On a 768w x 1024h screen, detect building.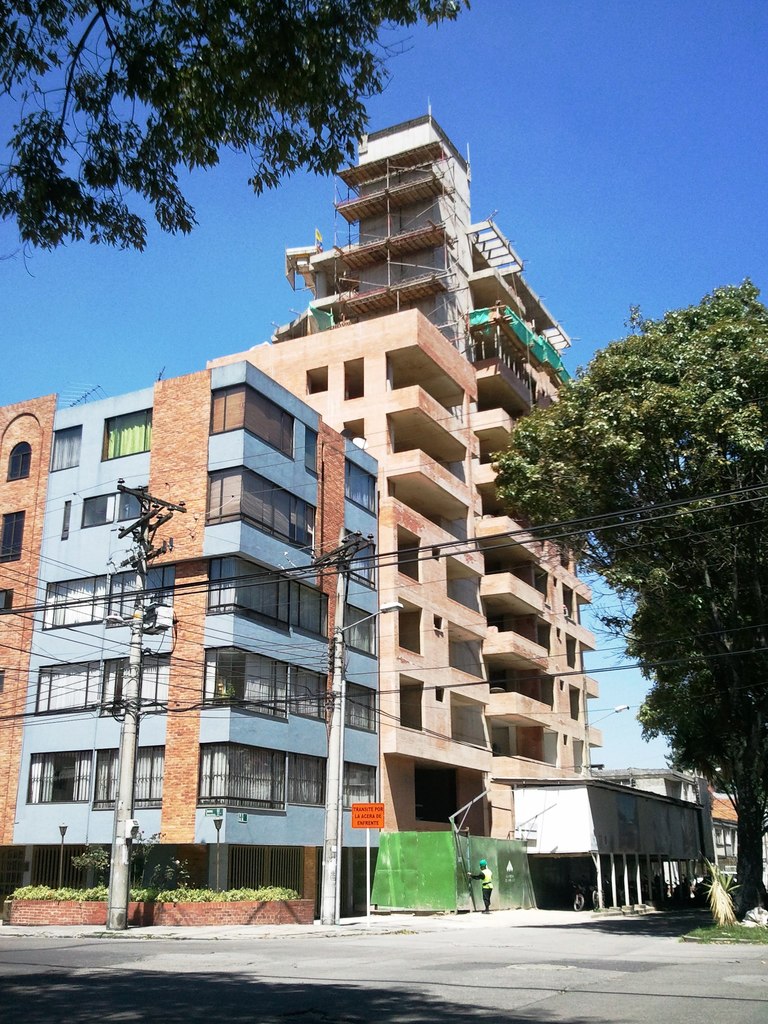
region(12, 362, 381, 916).
